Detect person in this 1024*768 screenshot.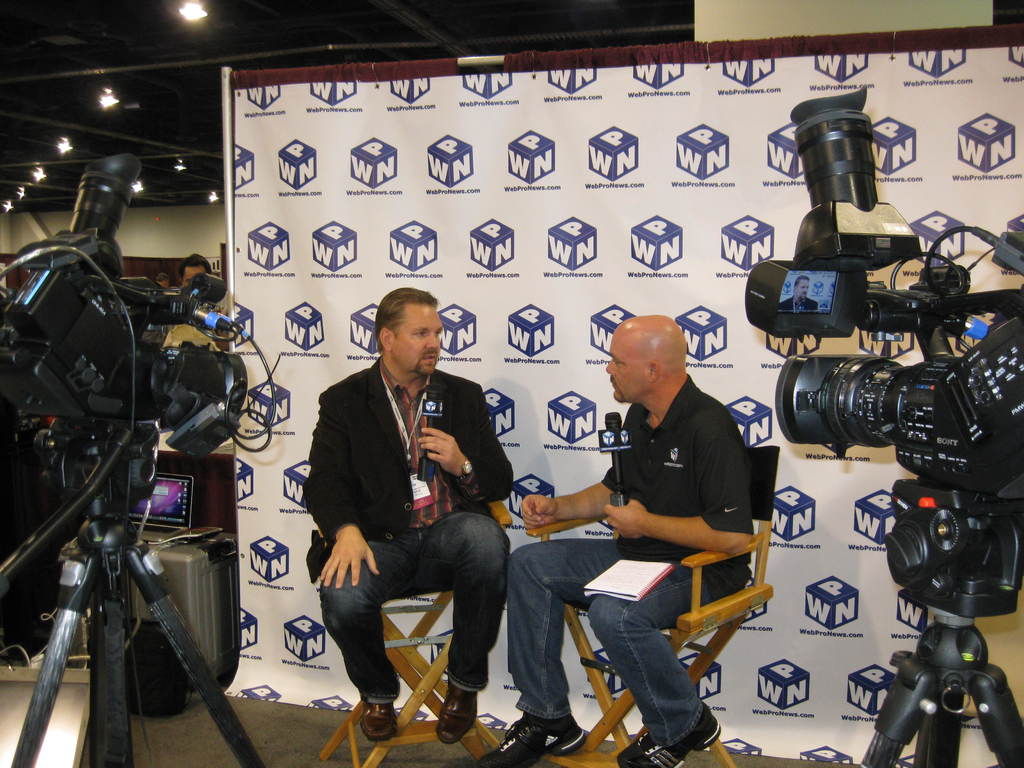
Detection: box(503, 318, 763, 767).
